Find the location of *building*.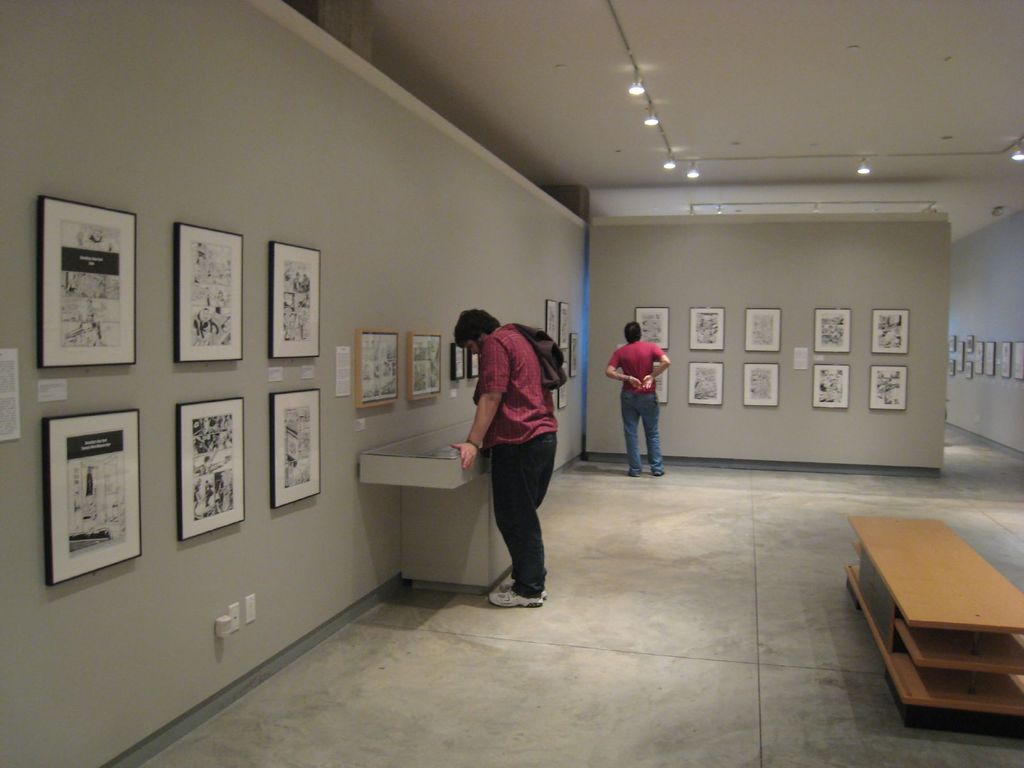
Location: BBox(0, 0, 1023, 767).
